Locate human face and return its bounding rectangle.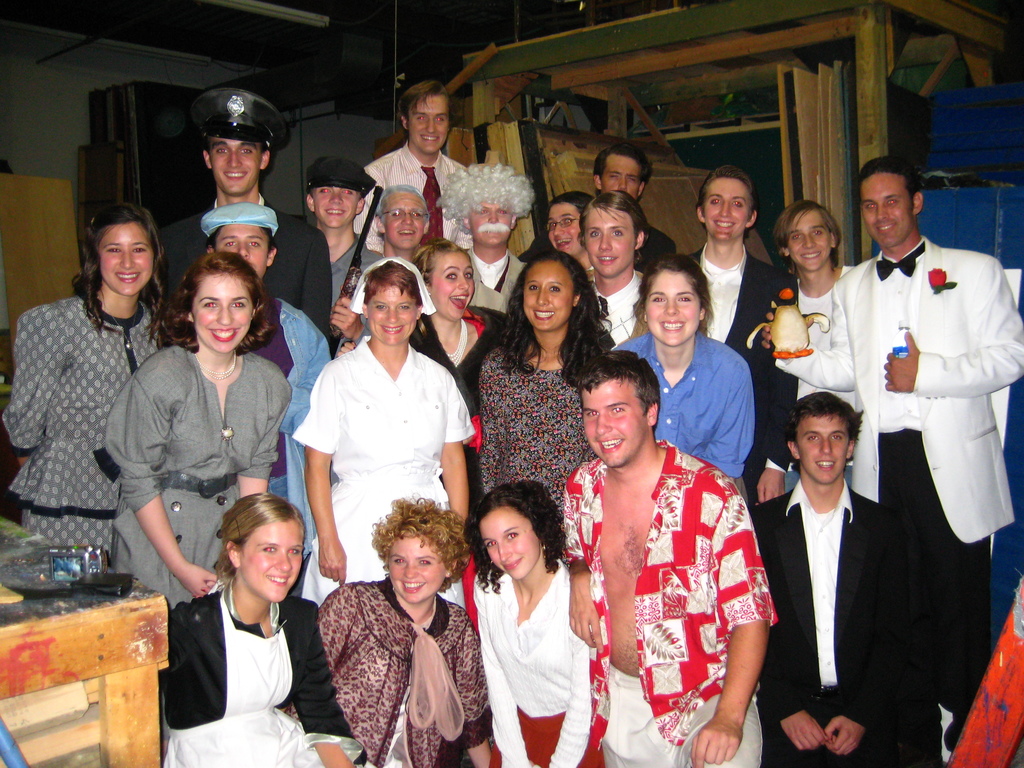
[x1=195, y1=277, x2=245, y2=354].
